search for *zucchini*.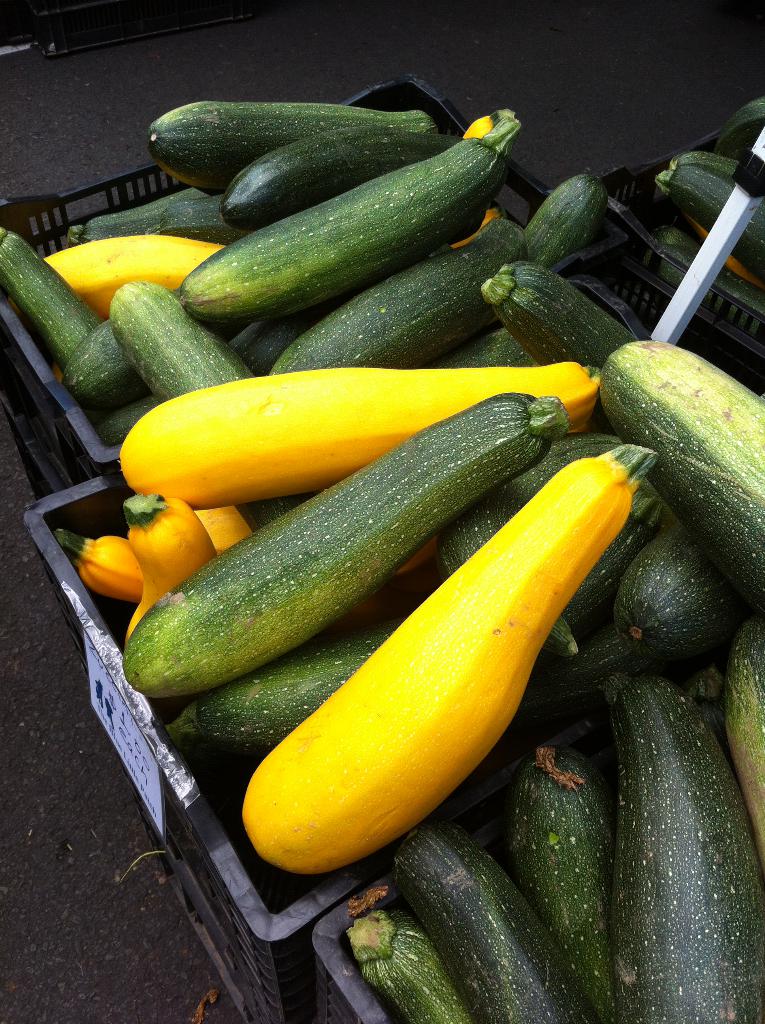
Found at [236,442,661,874].
